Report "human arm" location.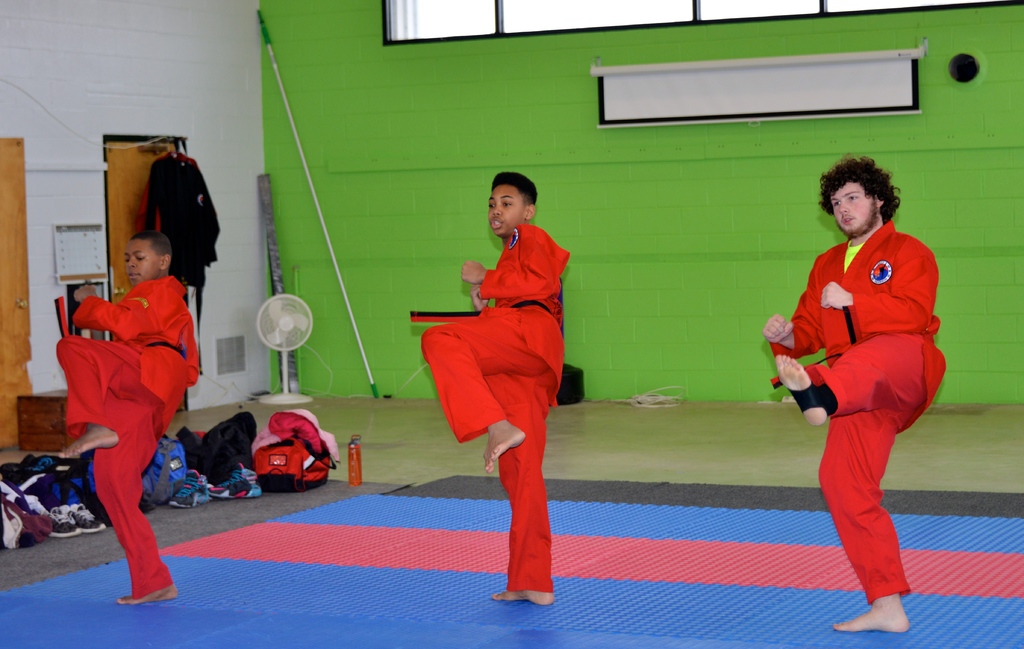
Report: <box>820,243,939,334</box>.
